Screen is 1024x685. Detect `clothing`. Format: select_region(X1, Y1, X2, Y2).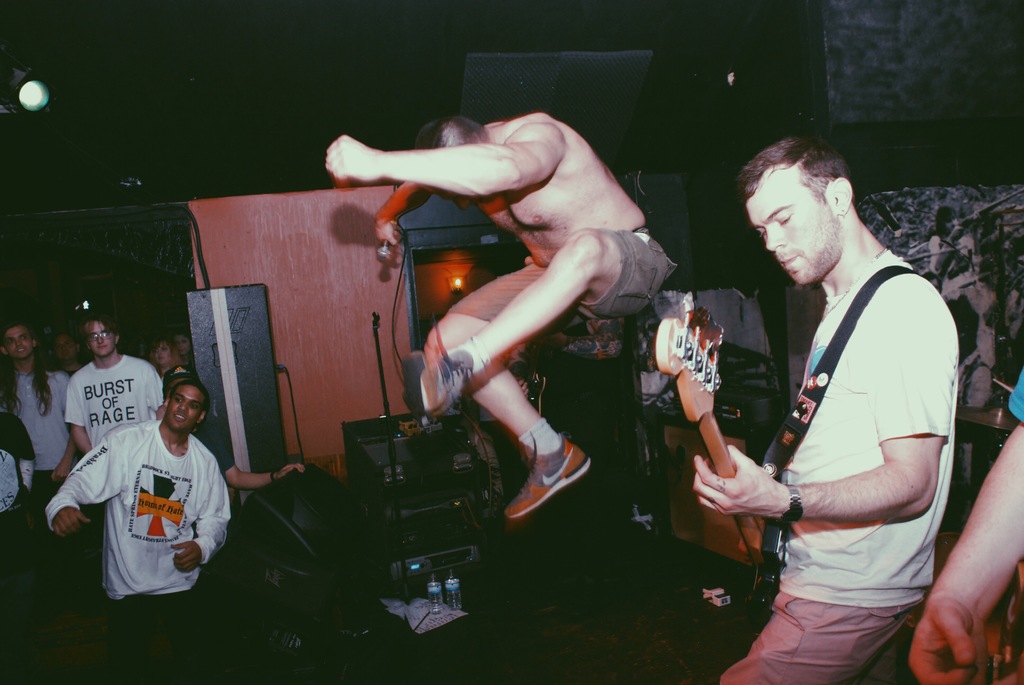
select_region(449, 228, 677, 325).
